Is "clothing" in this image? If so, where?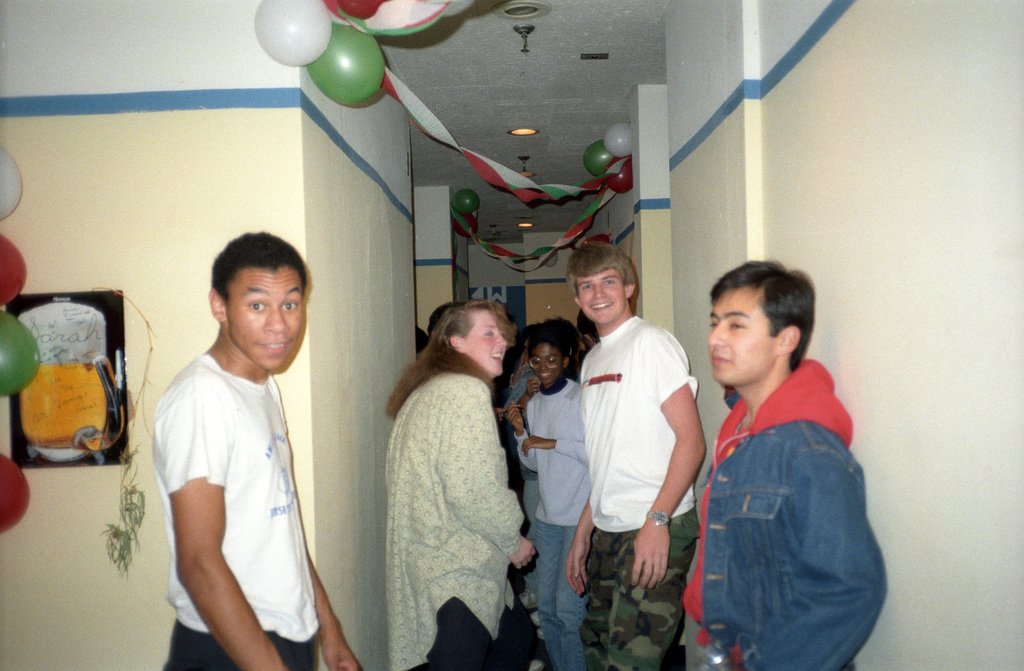
Yes, at [168,622,324,670].
